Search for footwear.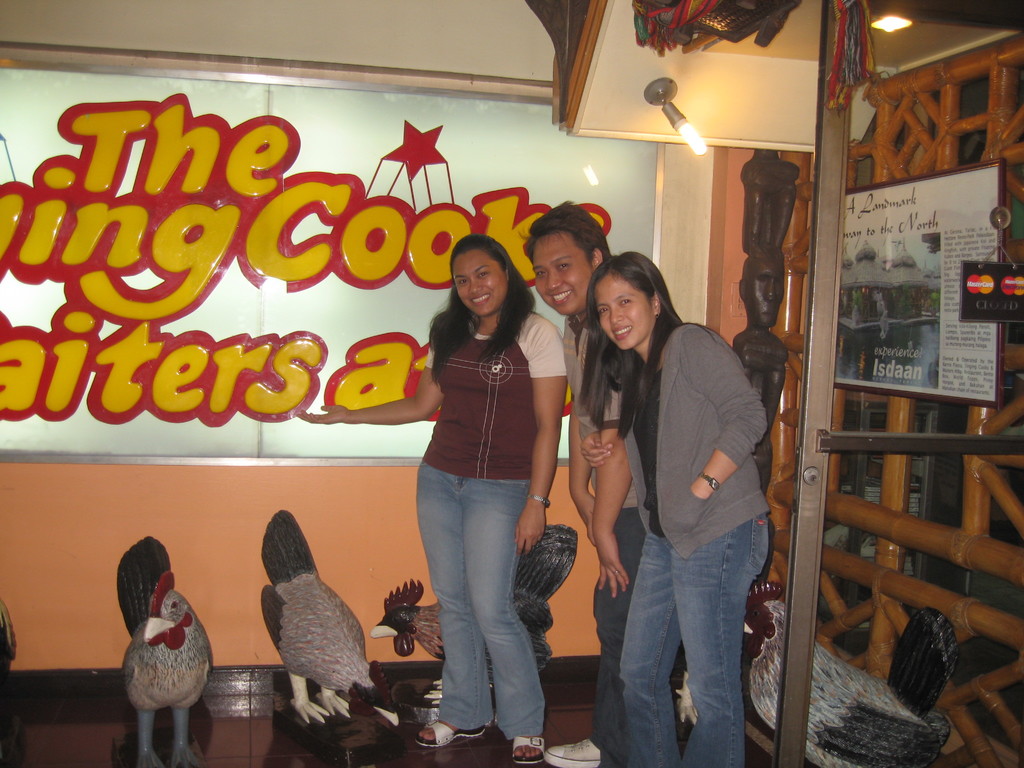
Found at 514, 730, 547, 765.
